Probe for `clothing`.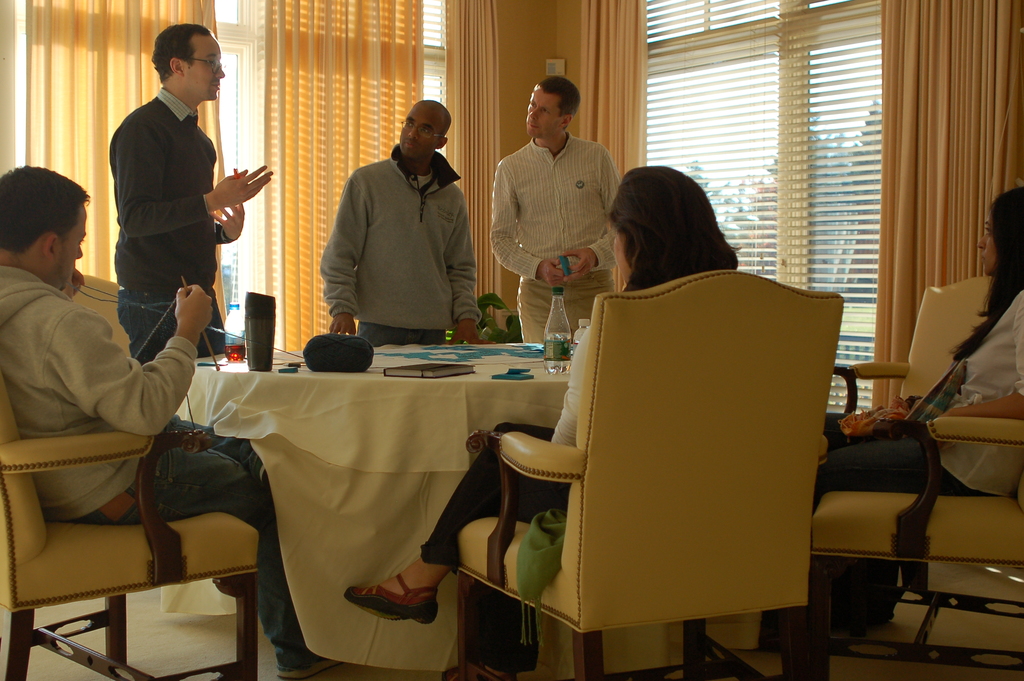
Probe result: 109:85:224:374.
